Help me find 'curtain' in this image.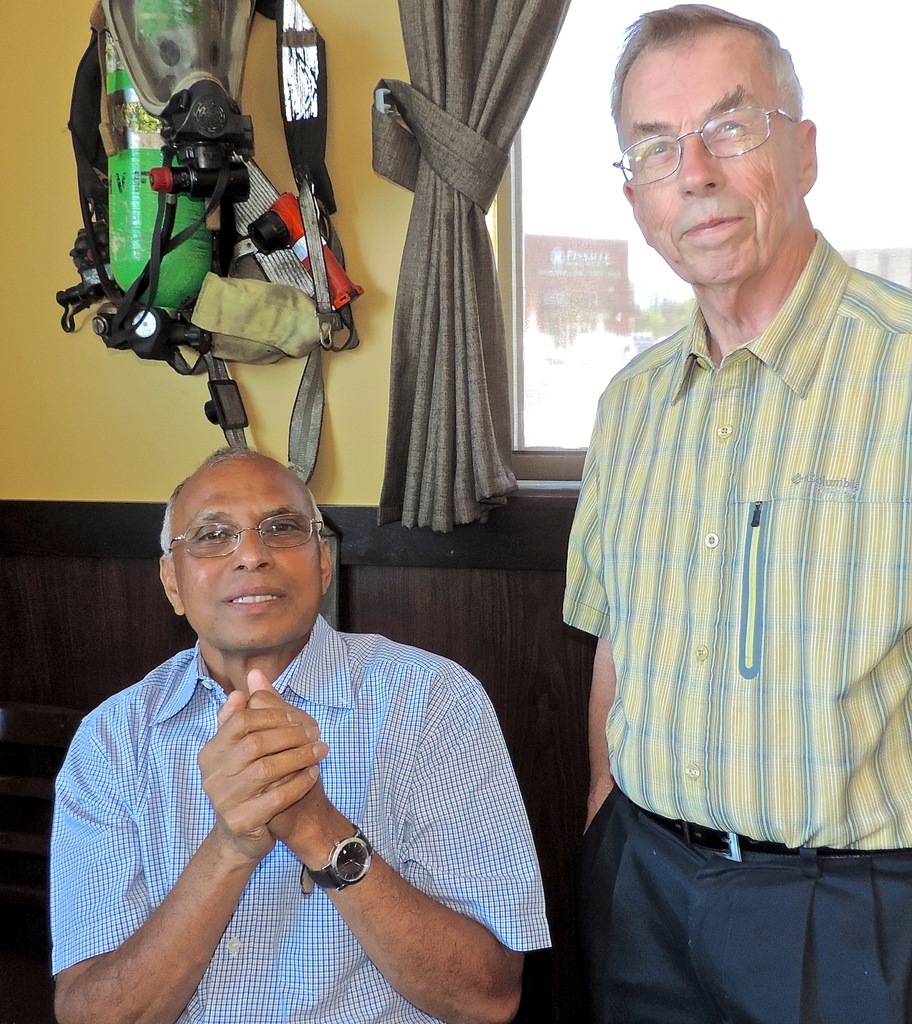
Found it: <bbox>362, 0, 576, 545</bbox>.
